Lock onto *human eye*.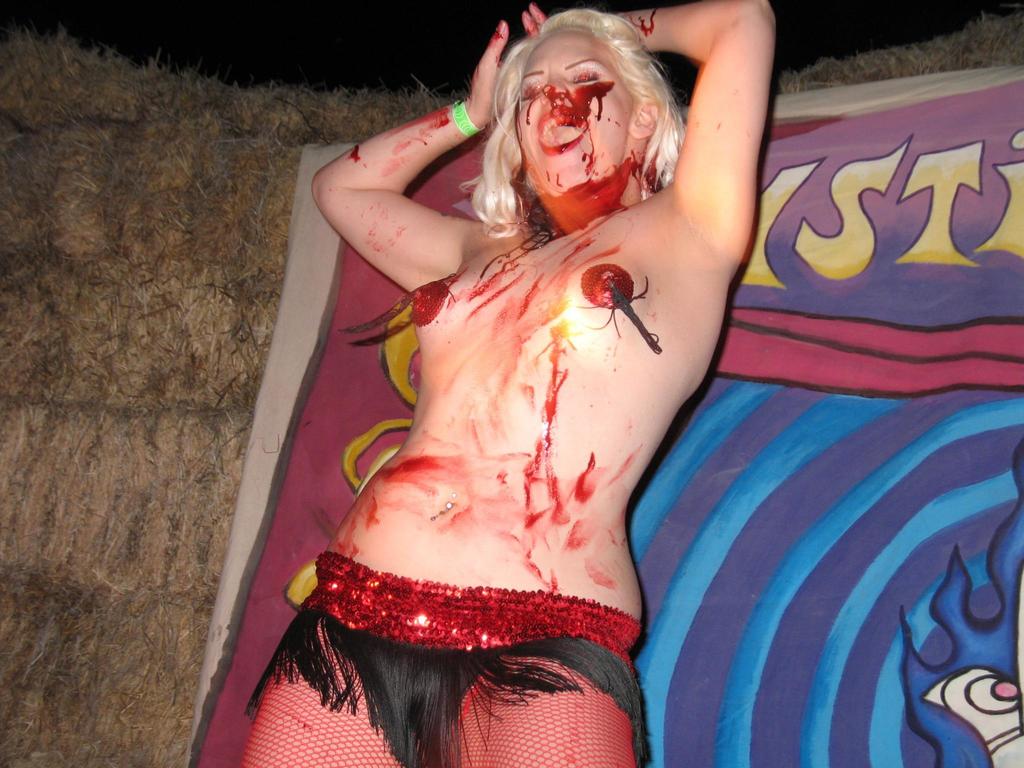
Locked: rect(571, 69, 600, 81).
